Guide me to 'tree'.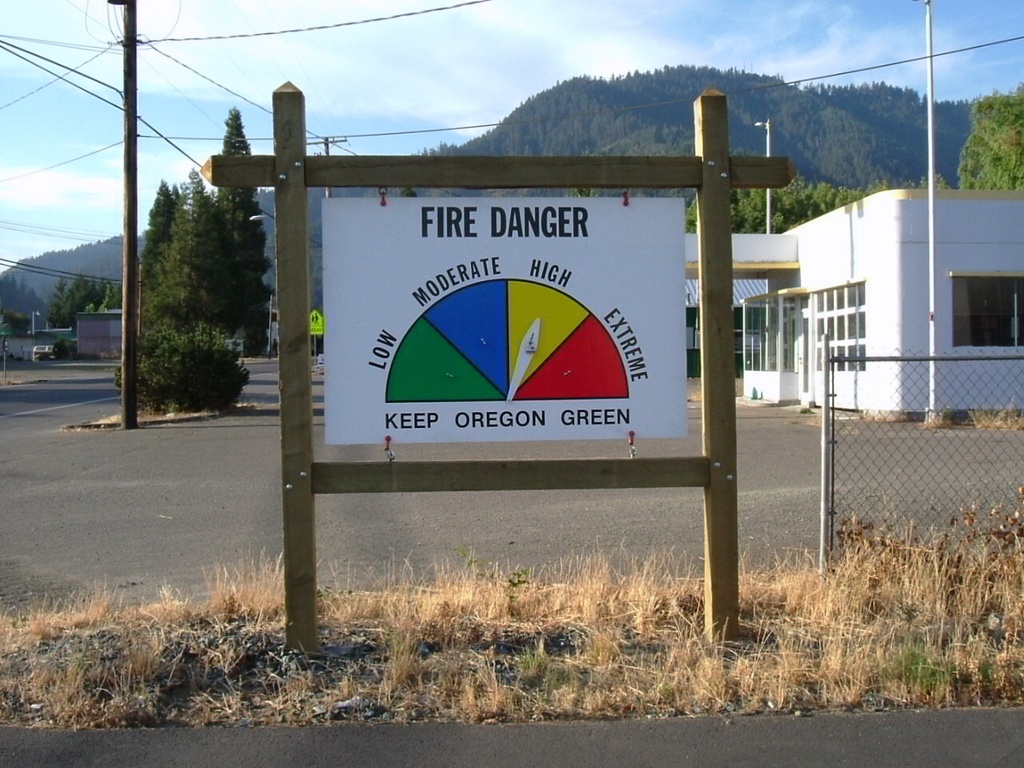
Guidance: pyautogui.locateOnScreen(59, 271, 95, 325).
